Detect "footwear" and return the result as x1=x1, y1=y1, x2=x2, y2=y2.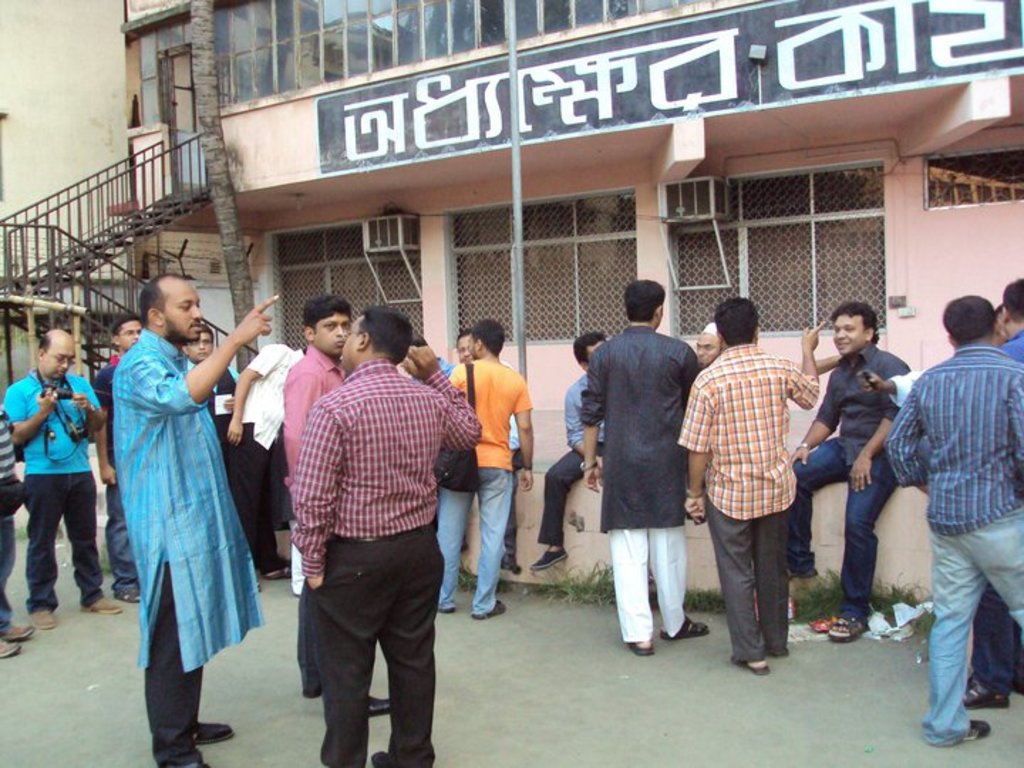
x1=437, y1=589, x2=461, y2=613.
